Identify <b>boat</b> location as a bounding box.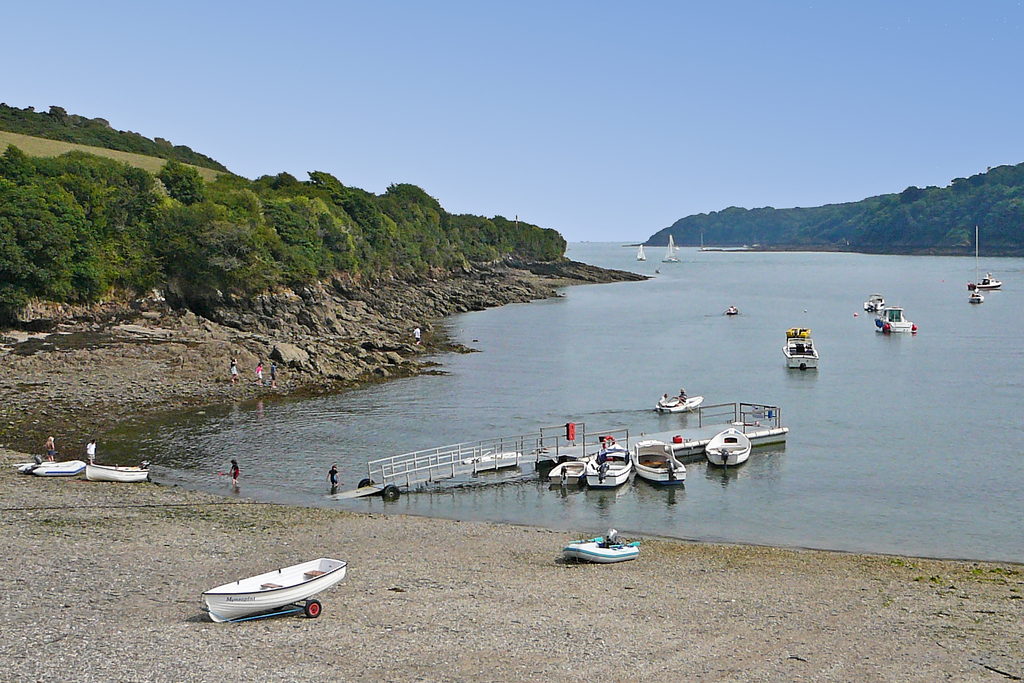
<region>636, 245, 648, 262</region>.
